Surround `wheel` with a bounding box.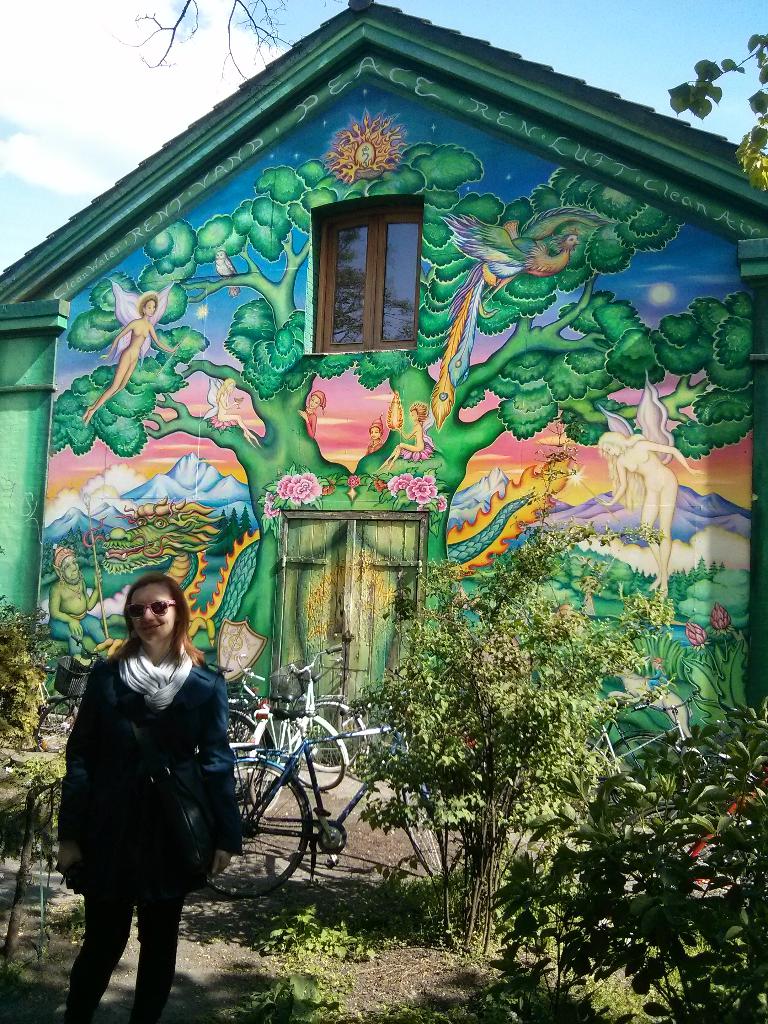
left=300, top=723, right=345, bottom=790.
